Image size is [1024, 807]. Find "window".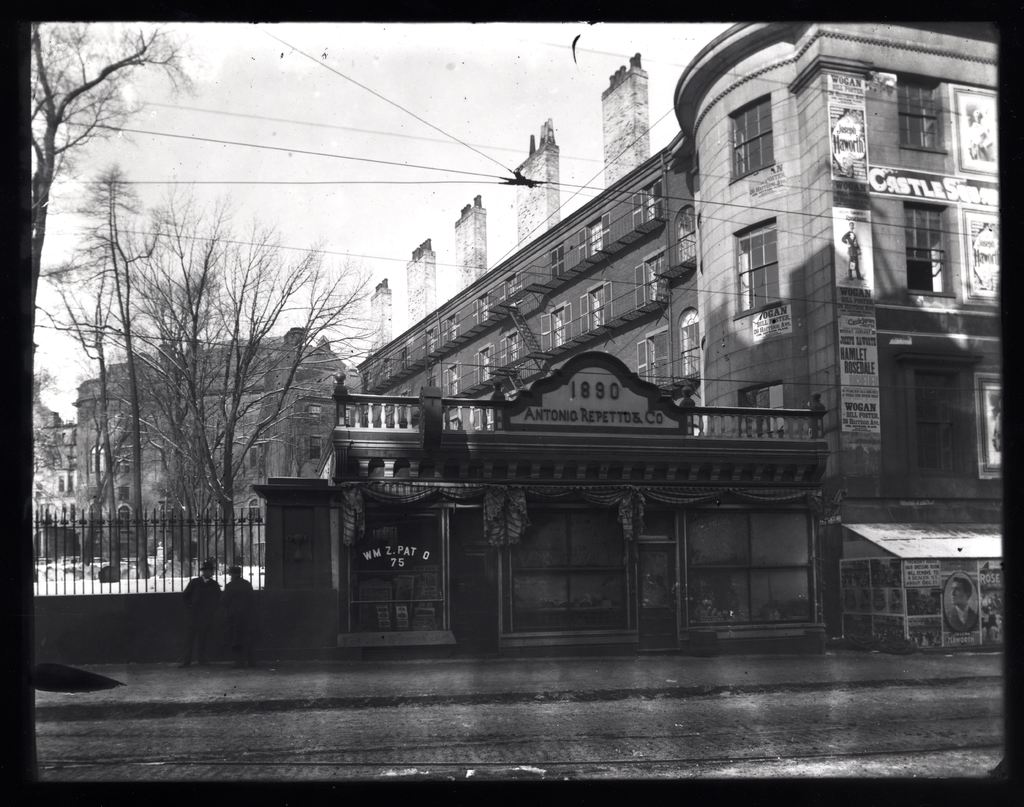
637, 327, 662, 383.
